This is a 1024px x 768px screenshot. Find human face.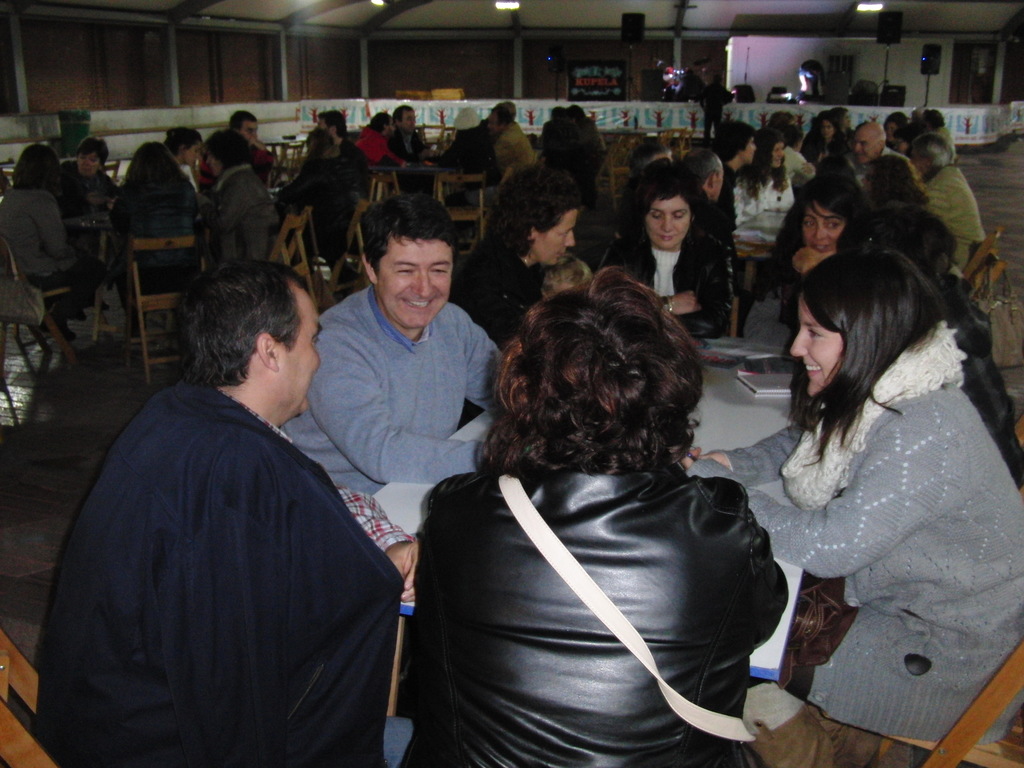
Bounding box: 799,199,844,253.
